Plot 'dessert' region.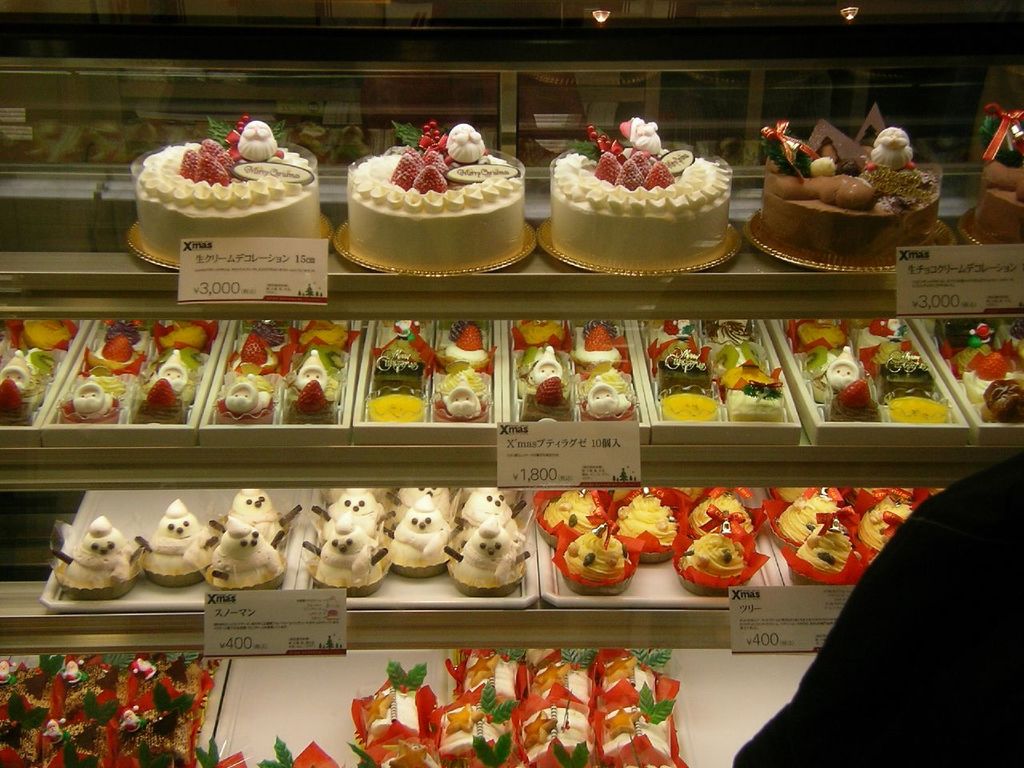
Plotted at region(437, 354, 489, 422).
